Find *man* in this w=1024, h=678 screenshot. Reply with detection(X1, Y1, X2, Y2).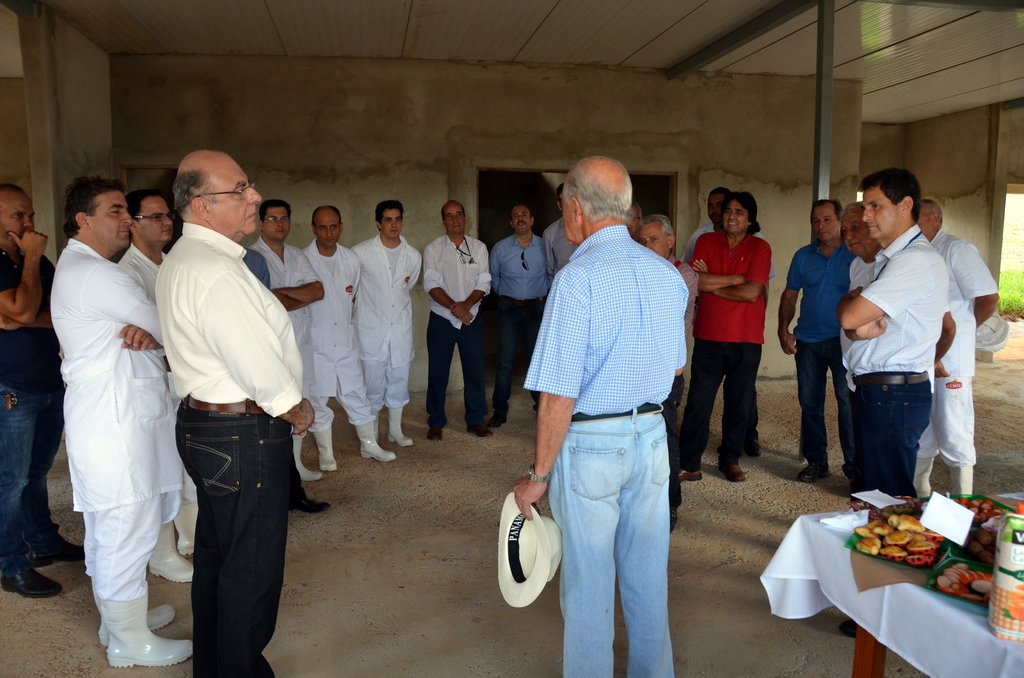
detection(664, 182, 767, 471).
